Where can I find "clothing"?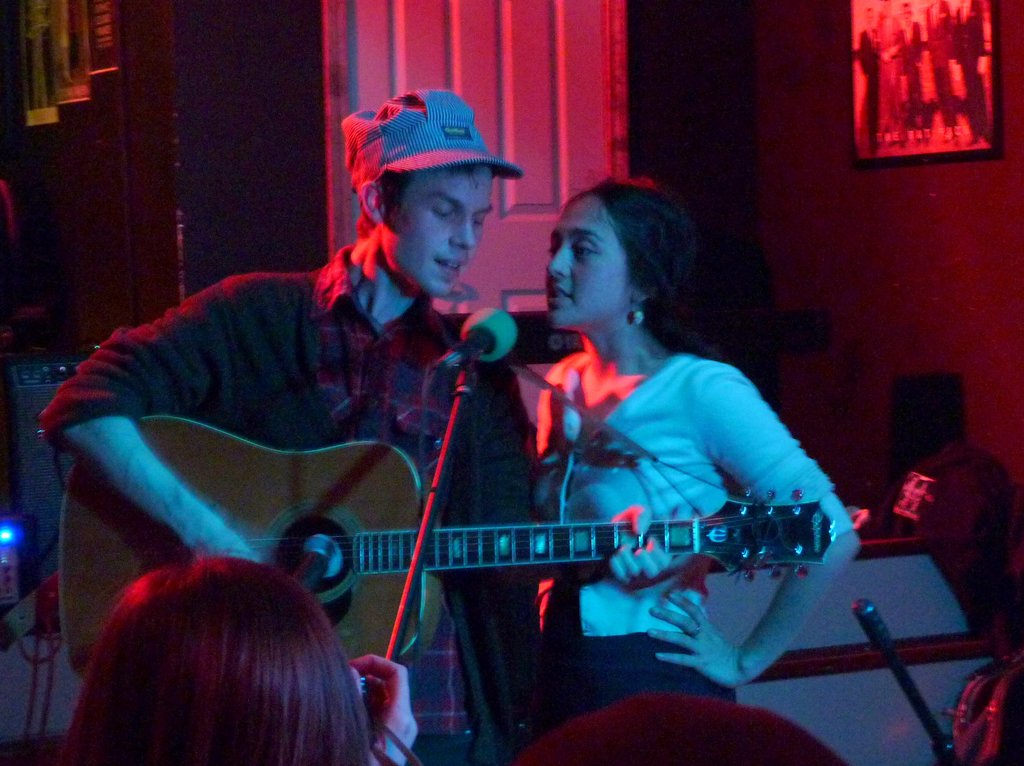
You can find it at {"x1": 860, "y1": 29, "x2": 883, "y2": 140}.
